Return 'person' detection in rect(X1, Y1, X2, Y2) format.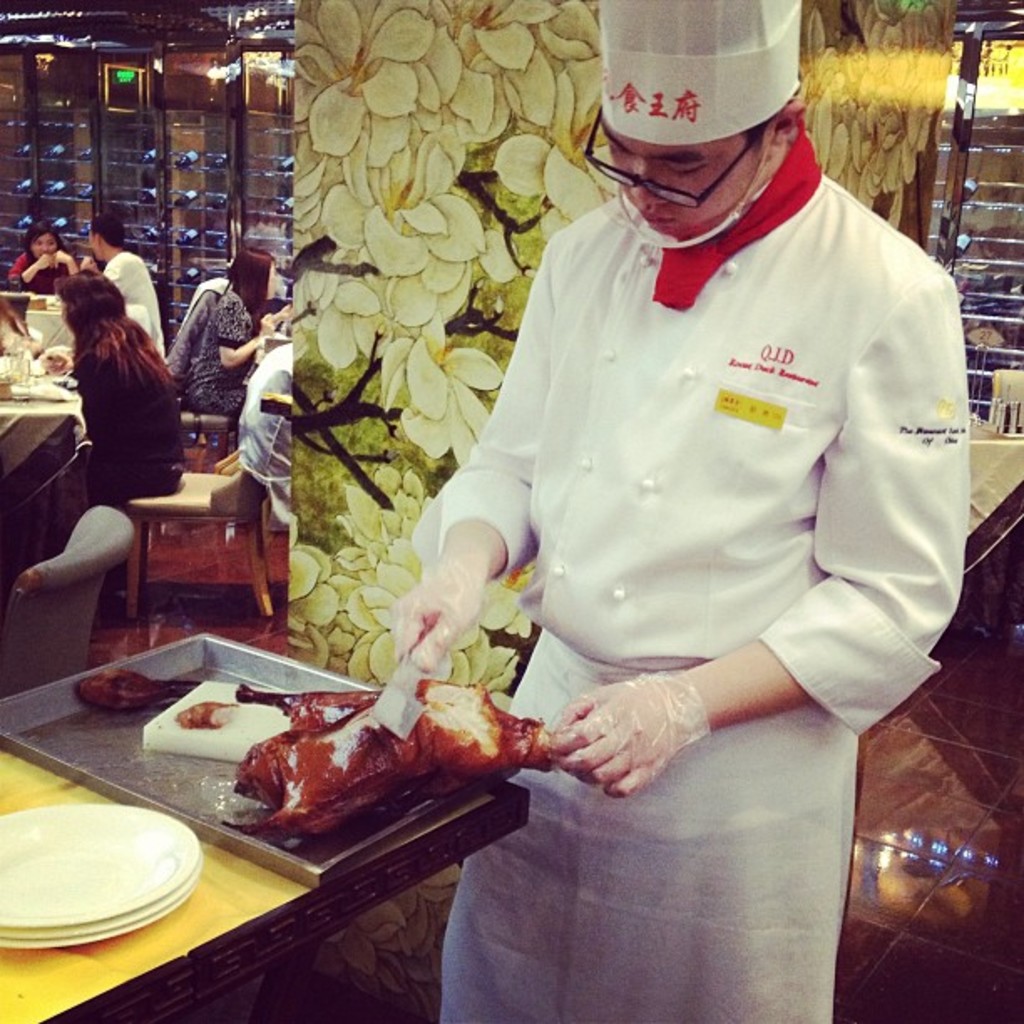
rect(49, 271, 186, 510).
